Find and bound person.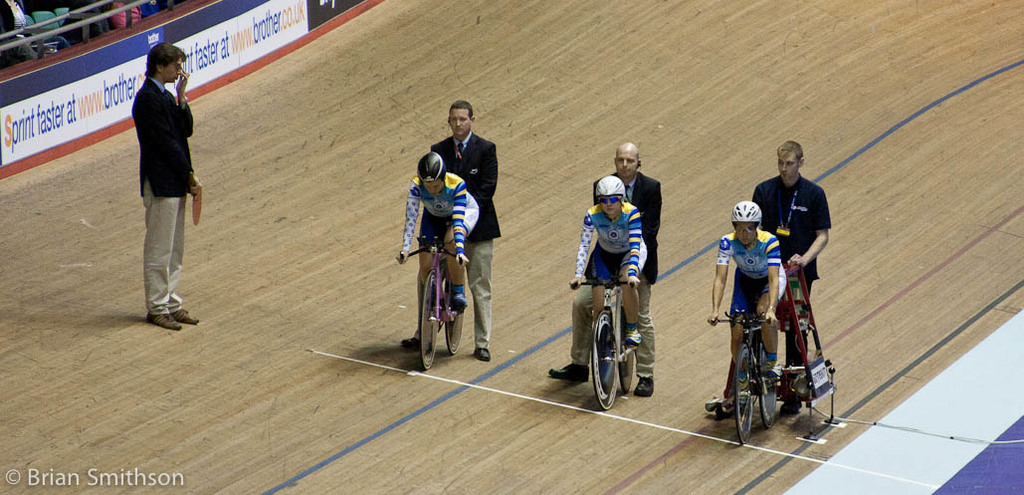
Bound: Rect(709, 202, 779, 394).
